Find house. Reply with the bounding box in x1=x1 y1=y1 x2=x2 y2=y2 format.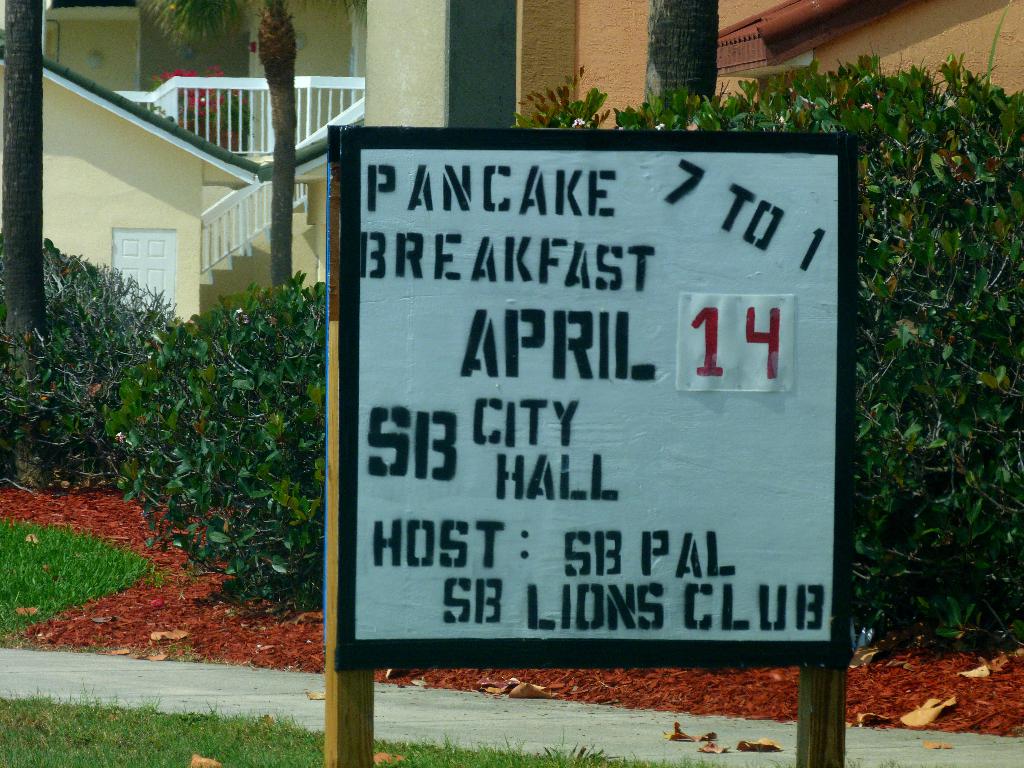
x1=0 y1=39 x2=264 y2=326.
